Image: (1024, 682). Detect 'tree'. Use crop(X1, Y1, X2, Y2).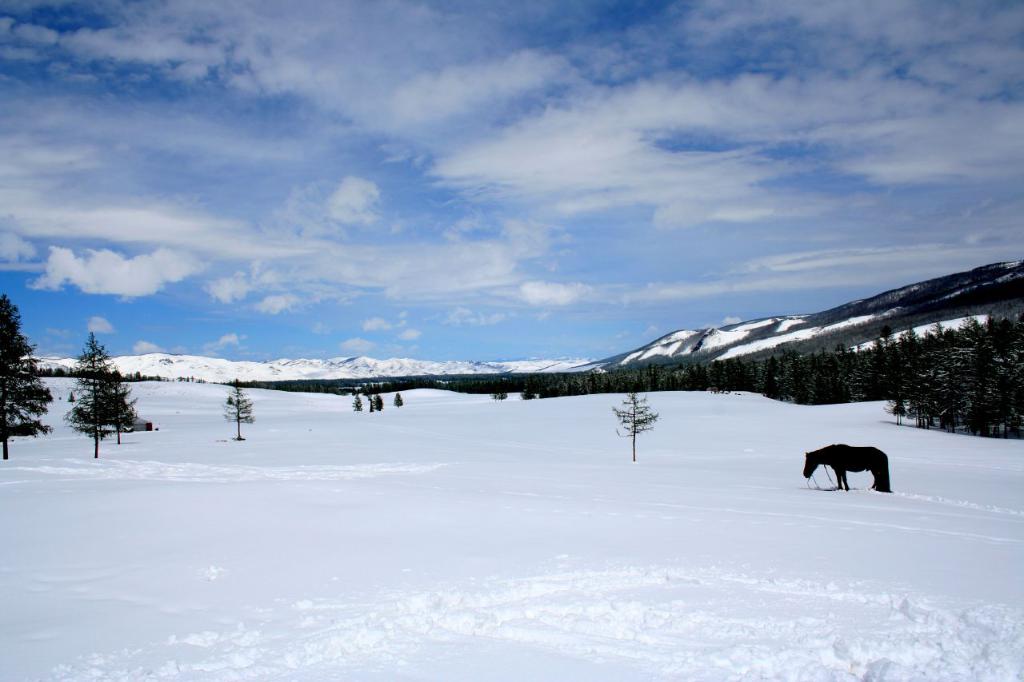
crop(352, 388, 366, 413).
